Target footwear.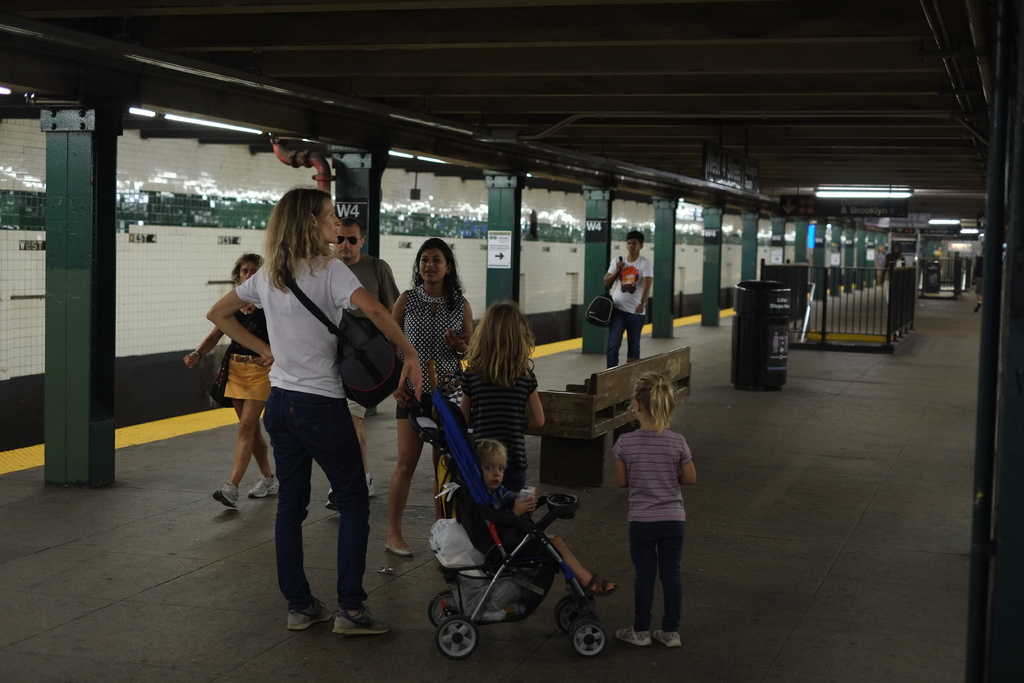
Target region: select_region(385, 541, 416, 557).
